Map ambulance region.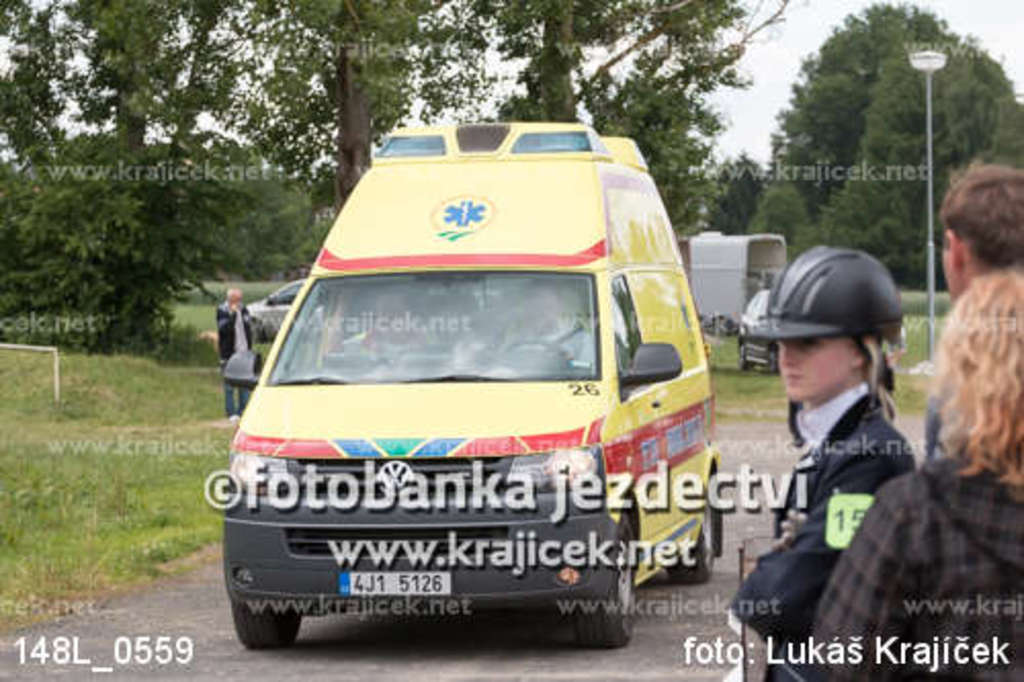
Mapped to [left=223, top=123, right=729, bottom=643].
